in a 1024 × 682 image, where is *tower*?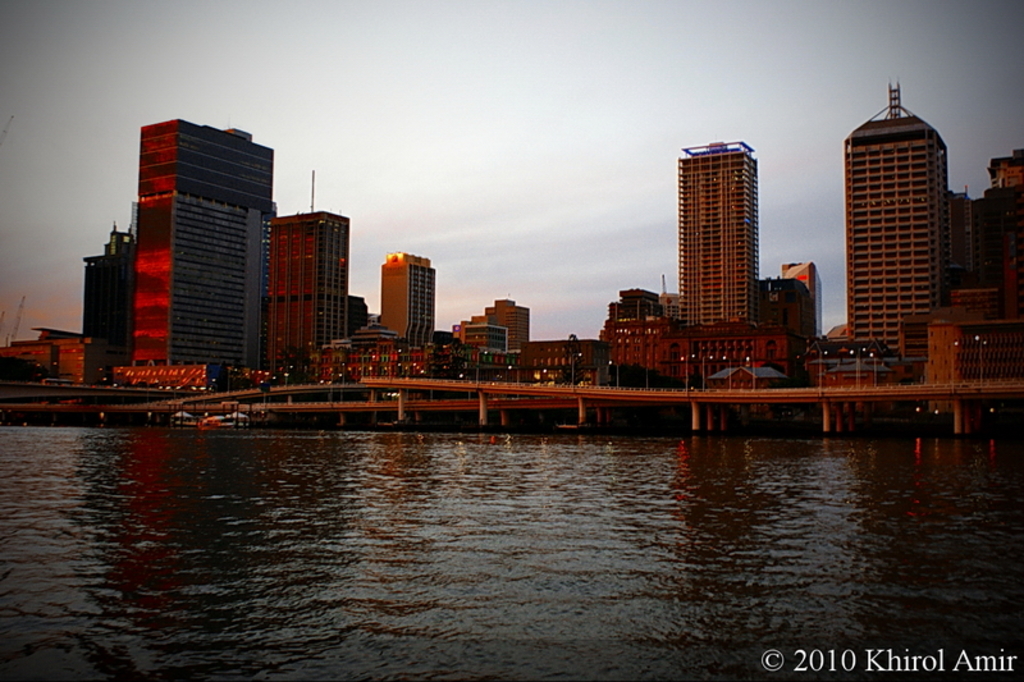
376, 251, 438, 352.
